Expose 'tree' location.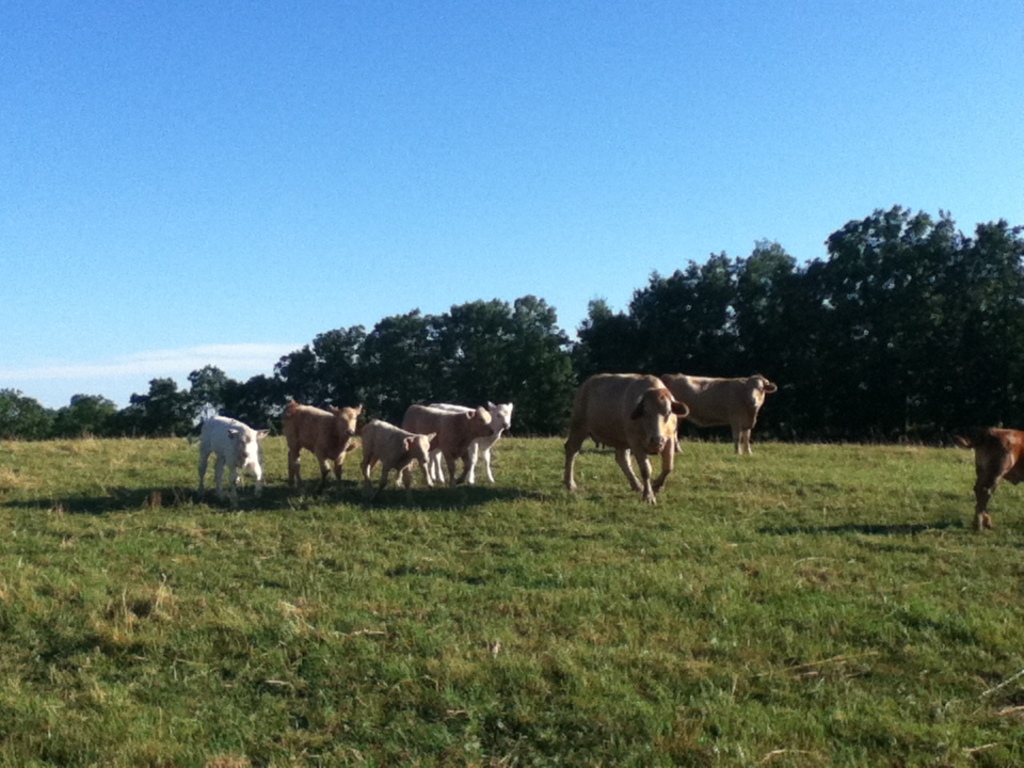
Exposed at x1=278, y1=314, x2=378, y2=437.
